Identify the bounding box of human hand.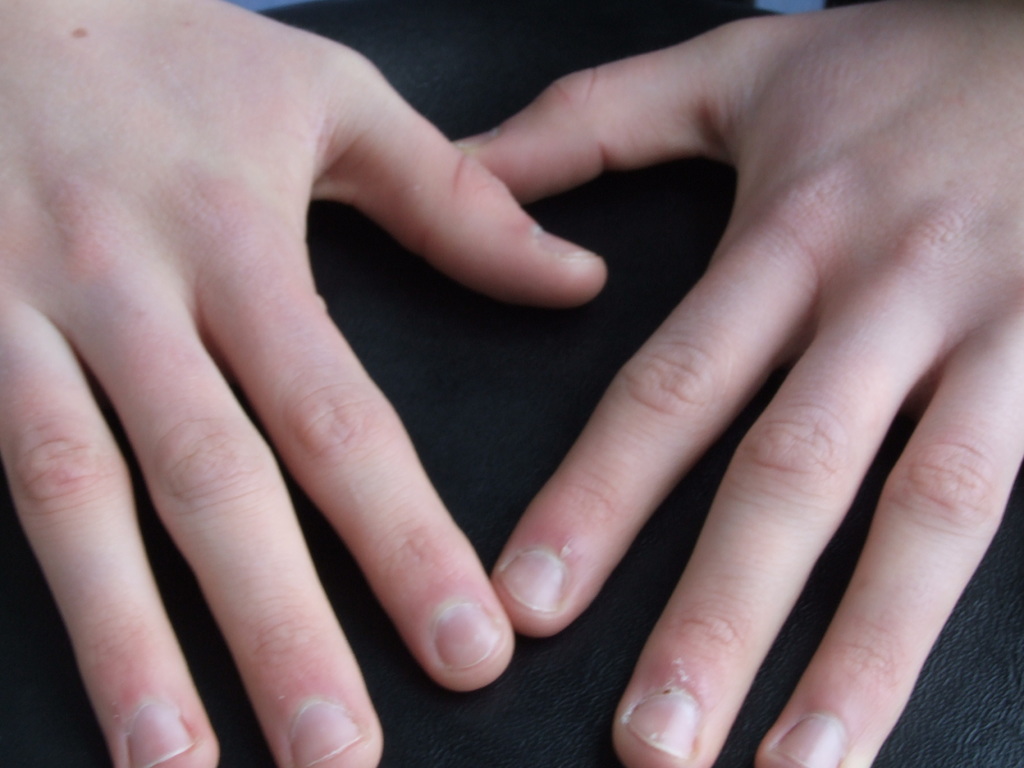
[0, 0, 605, 767].
